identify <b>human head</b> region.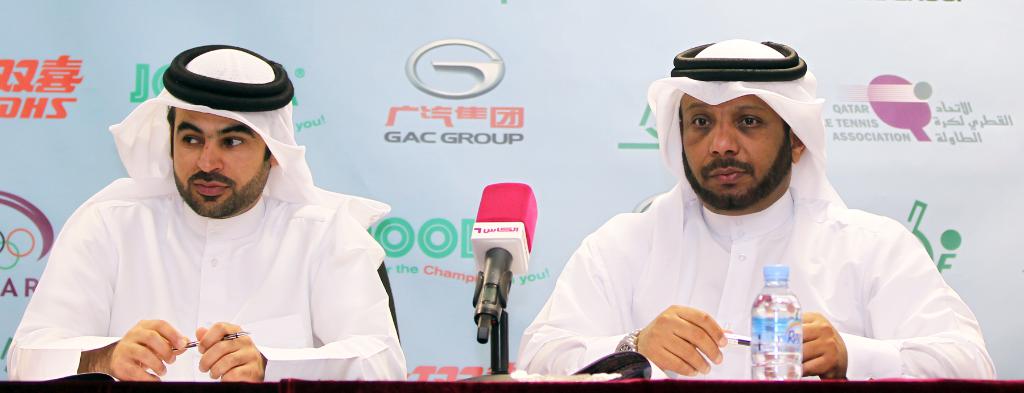
Region: {"left": 667, "top": 76, "right": 811, "bottom": 212}.
